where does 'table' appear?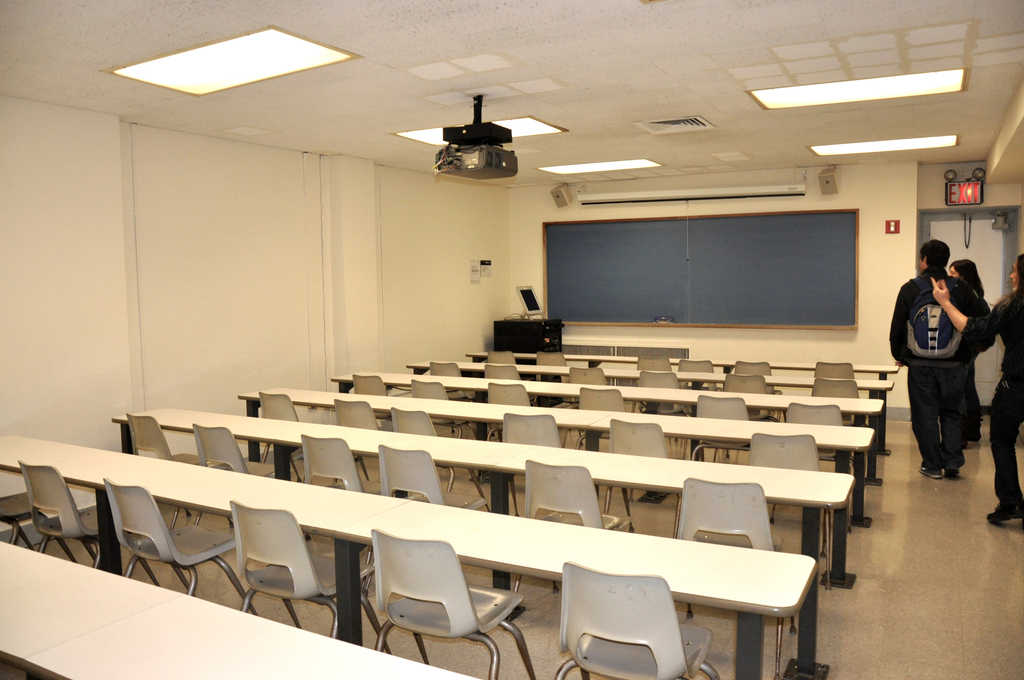
Appears at x1=333 y1=376 x2=884 y2=500.
